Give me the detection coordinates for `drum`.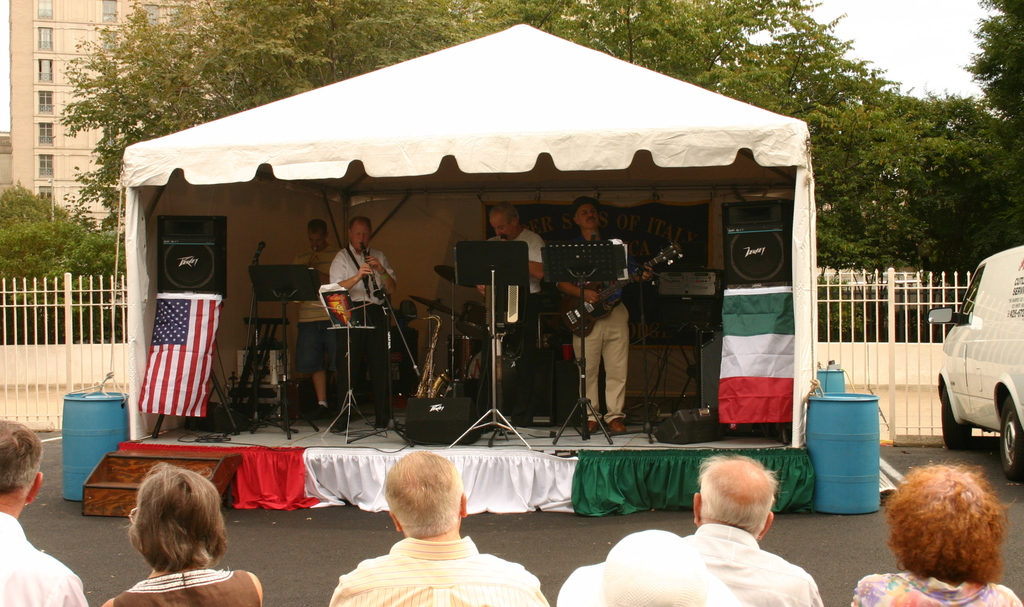
x1=465 y1=351 x2=486 y2=380.
